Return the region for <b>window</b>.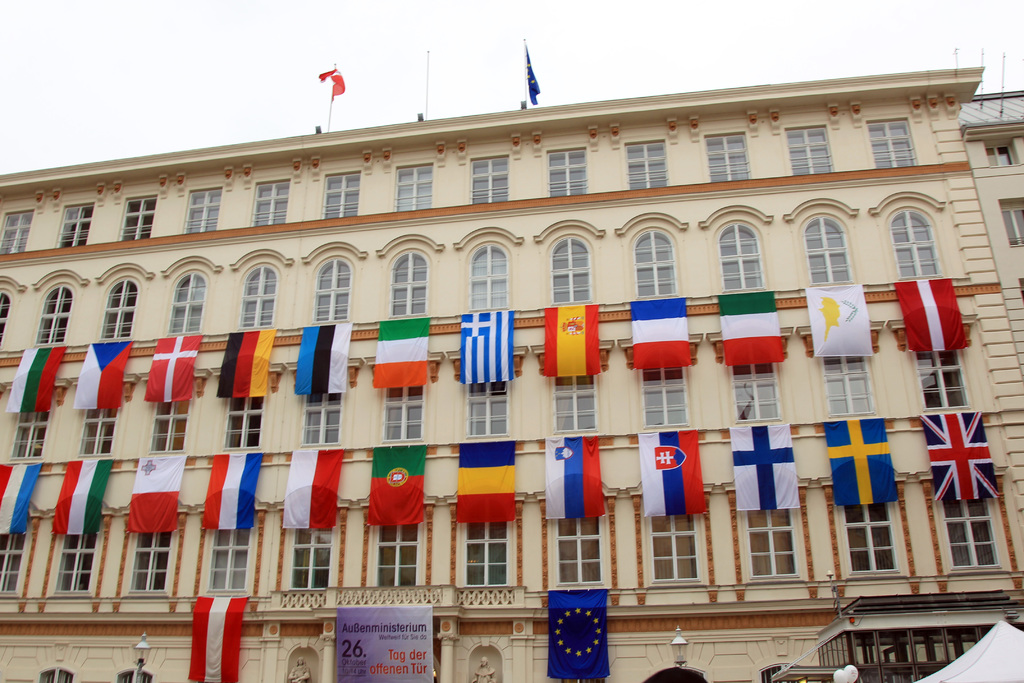
BBox(640, 348, 710, 434).
